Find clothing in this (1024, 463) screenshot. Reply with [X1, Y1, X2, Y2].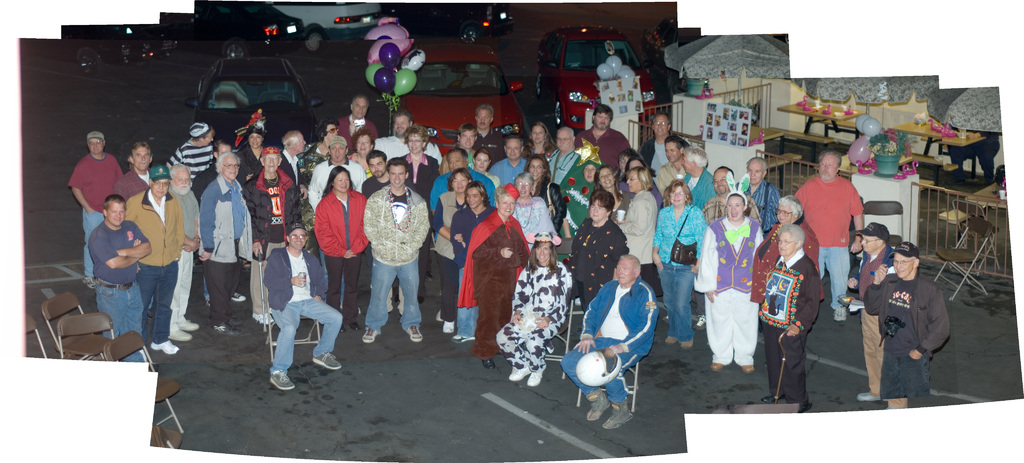
[357, 154, 430, 333].
